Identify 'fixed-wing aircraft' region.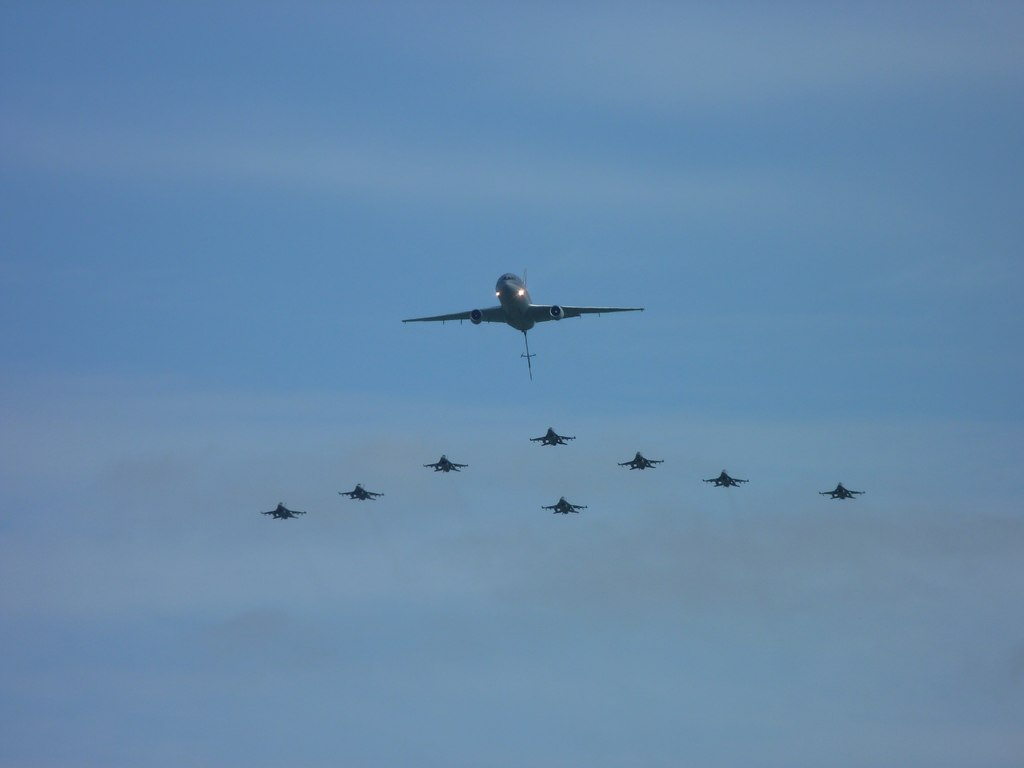
Region: pyautogui.locateOnScreen(341, 484, 382, 504).
